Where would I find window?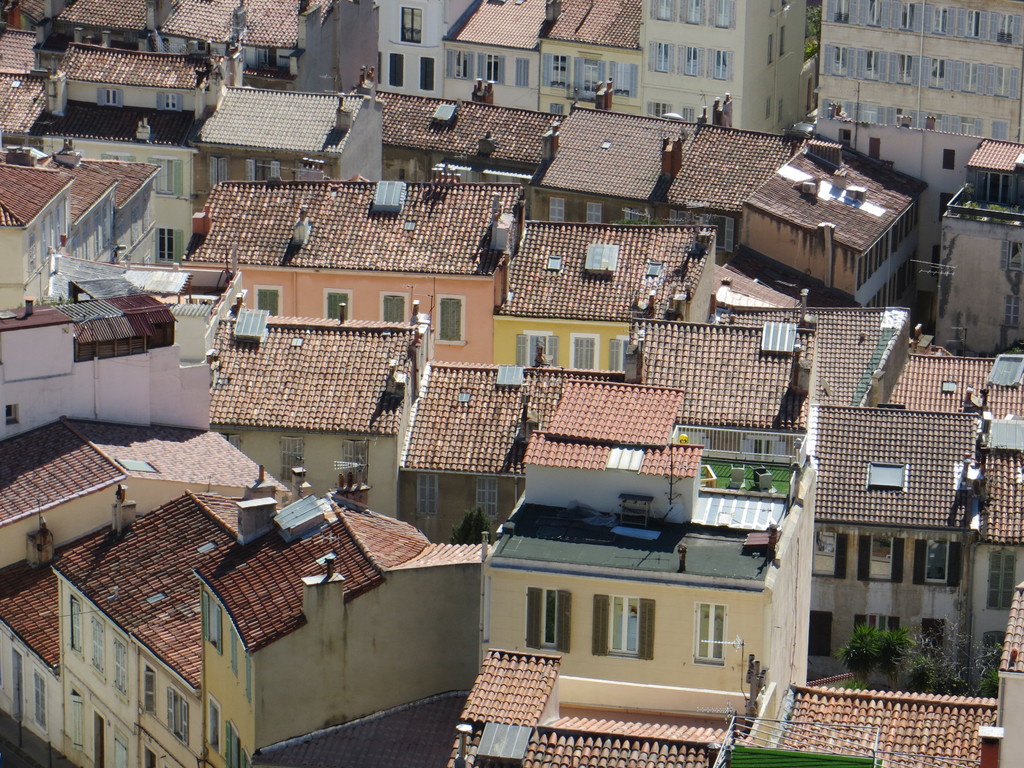
At l=768, t=35, r=774, b=65.
